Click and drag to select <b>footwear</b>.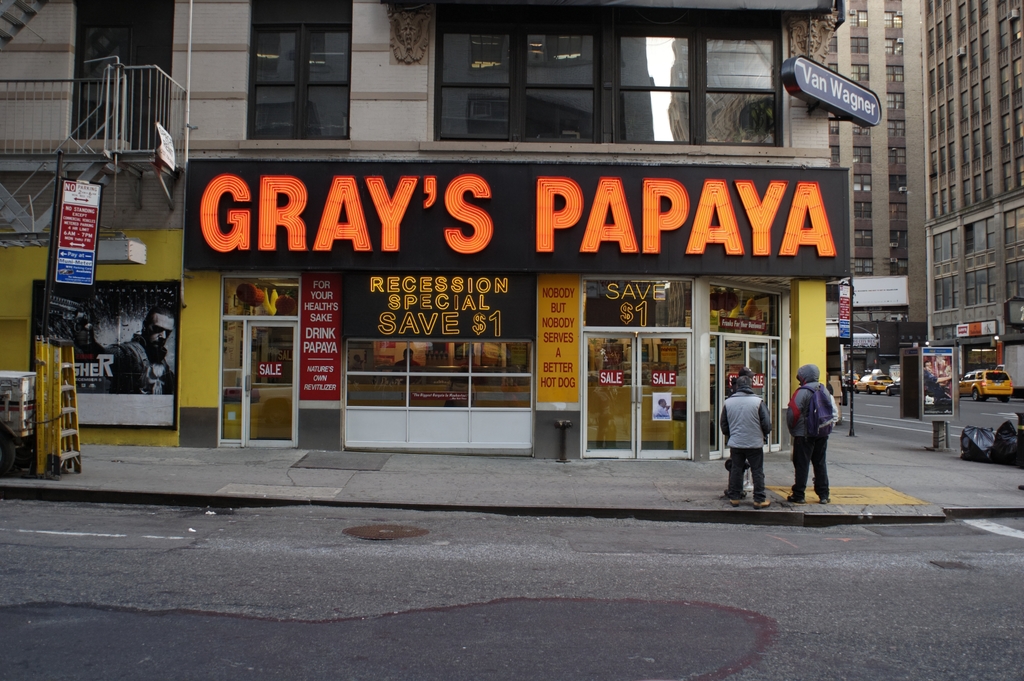
Selection: 787 489 809 501.
